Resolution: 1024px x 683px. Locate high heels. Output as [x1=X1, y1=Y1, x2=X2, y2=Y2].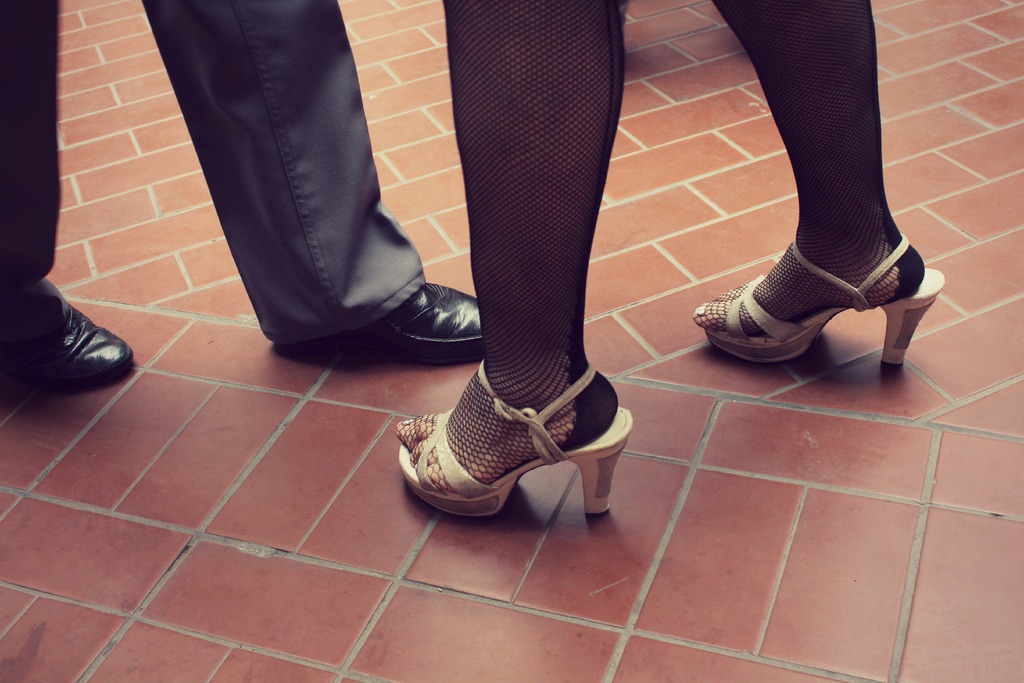
[x1=390, y1=352, x2=636, y2=523].
